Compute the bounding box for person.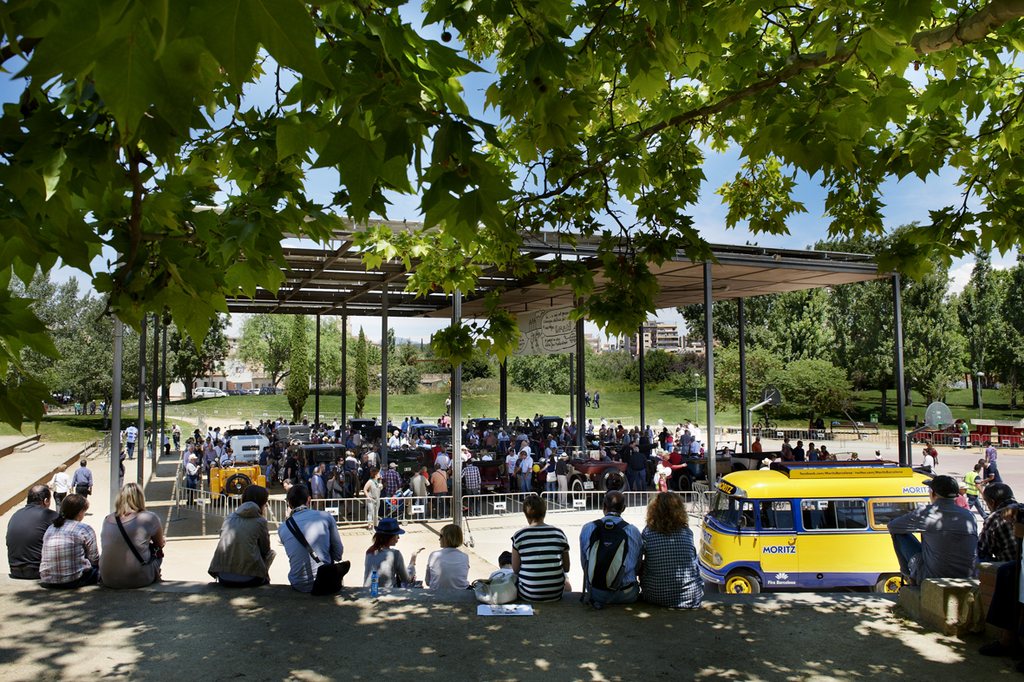
pyautogui.locateOnScreen(71, 457, 91, 505).
